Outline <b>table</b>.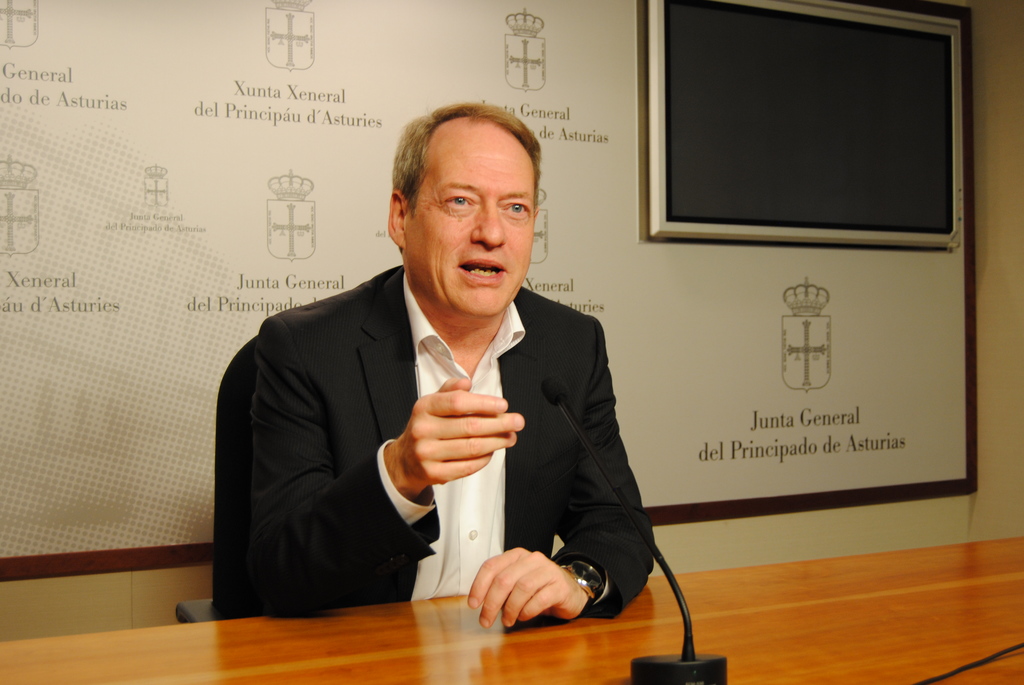
Outline: select_region(0, 537, 1023, 684).
